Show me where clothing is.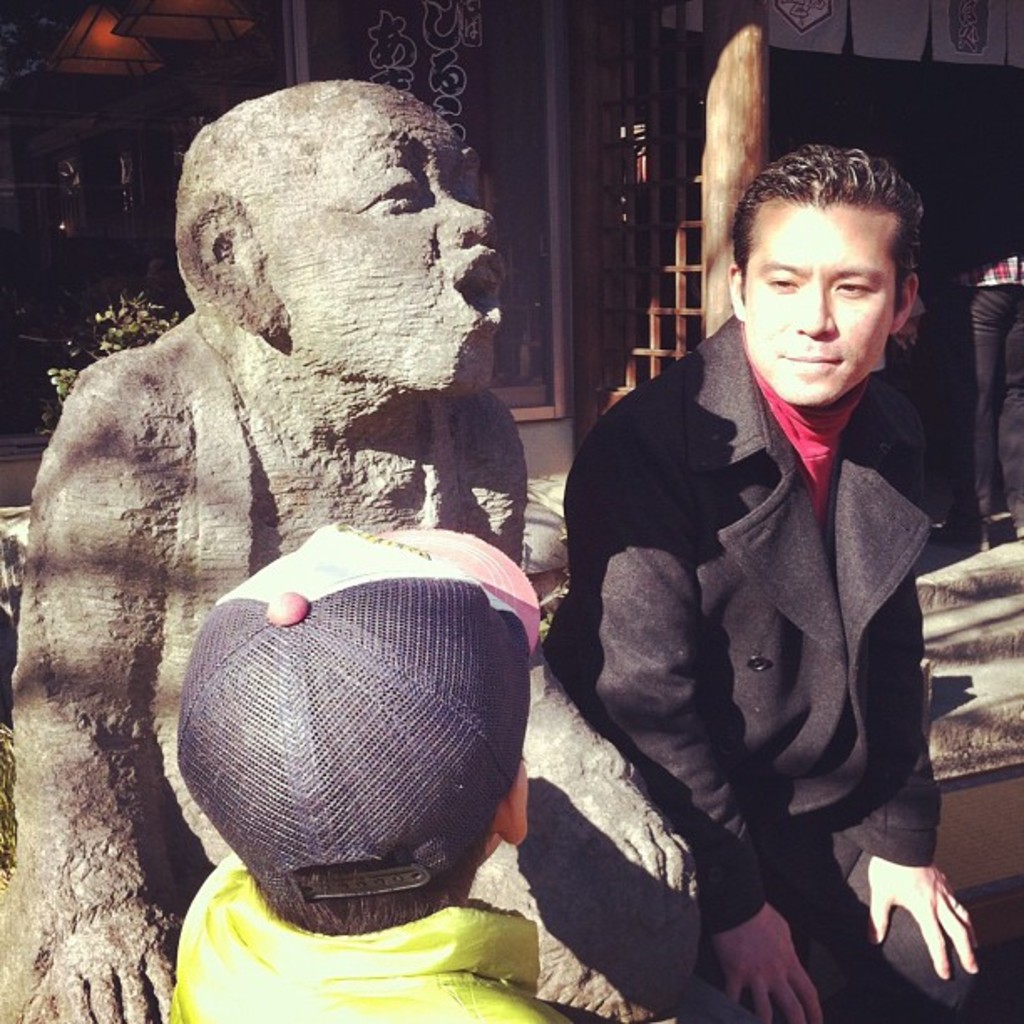
clothing is at l=534, t=308, r=1022, b=1021.
